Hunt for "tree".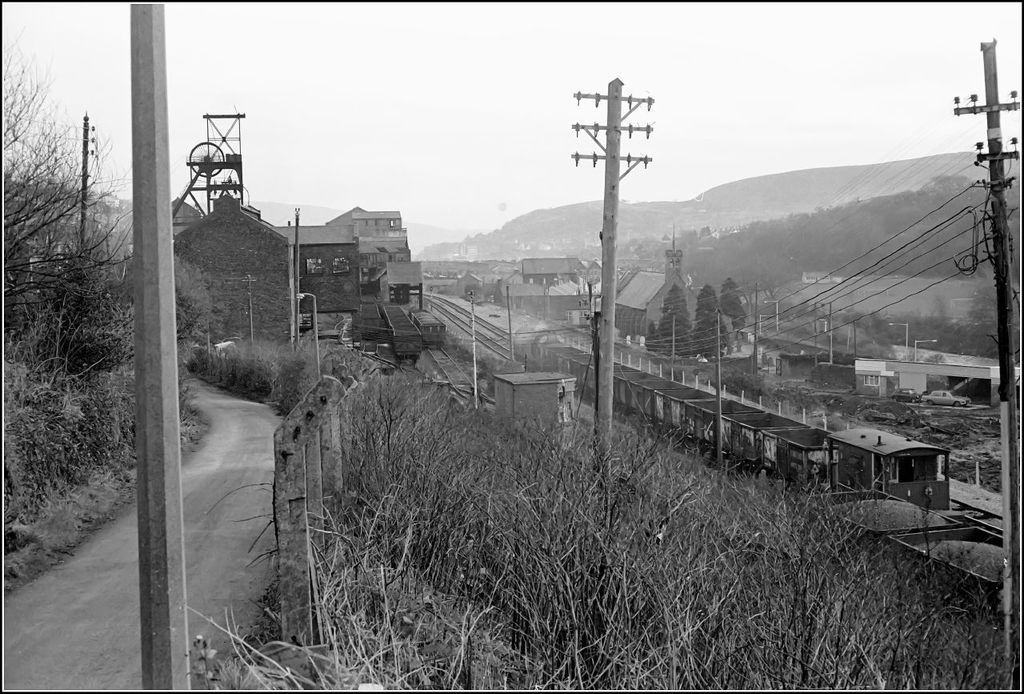
Hunted down at rect(718, 271, 754, 331).
